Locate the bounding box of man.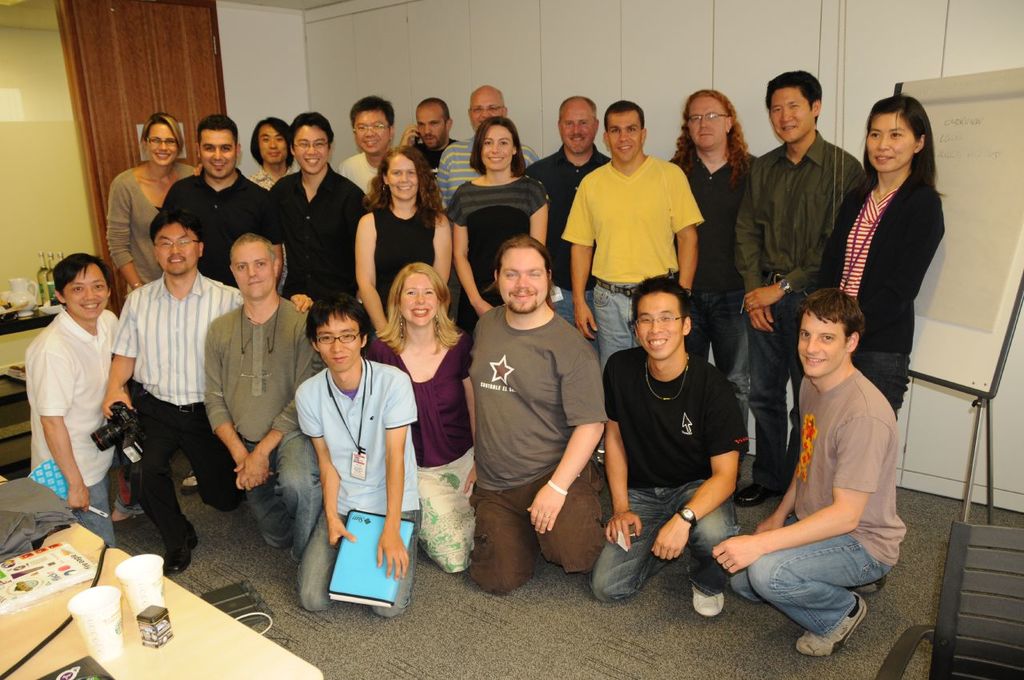
Bounding box: {"left": 295, "top": 290, "right": 419, "bottom": 623}.
